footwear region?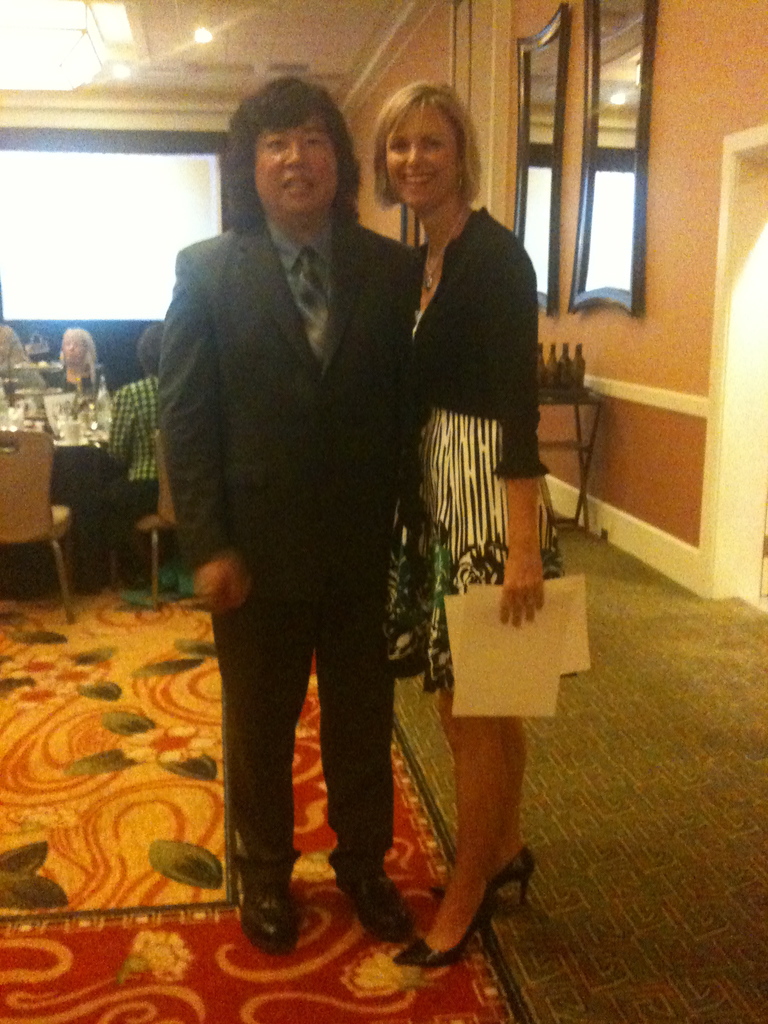
{"left": 428, "top": 843, "right": 534, "bottom": 904}
